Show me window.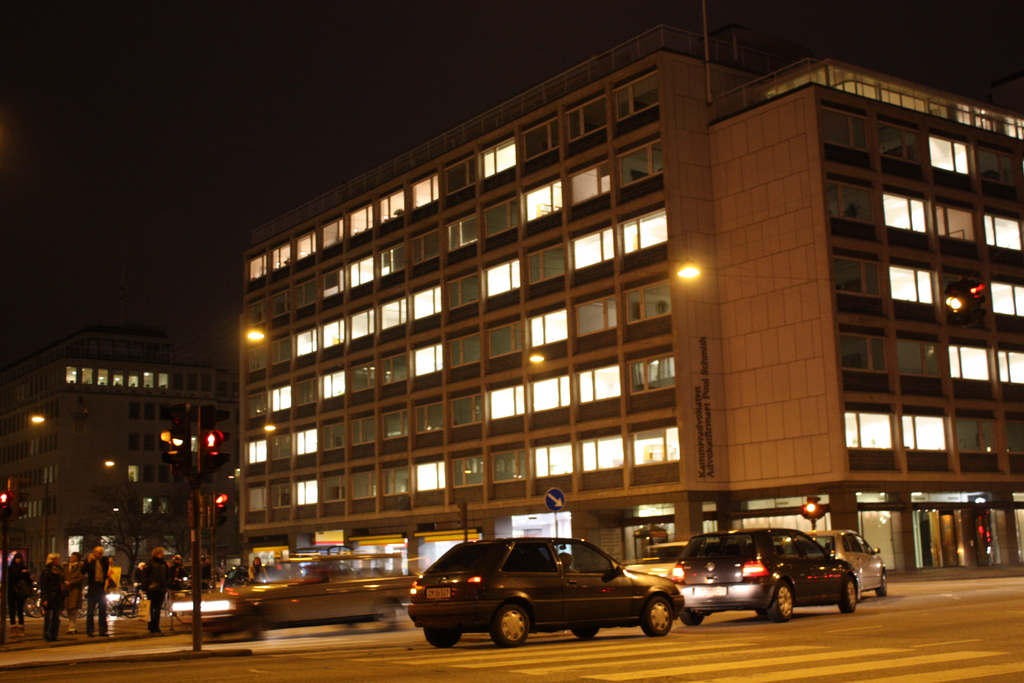
window is here: 771,532,797,556.
